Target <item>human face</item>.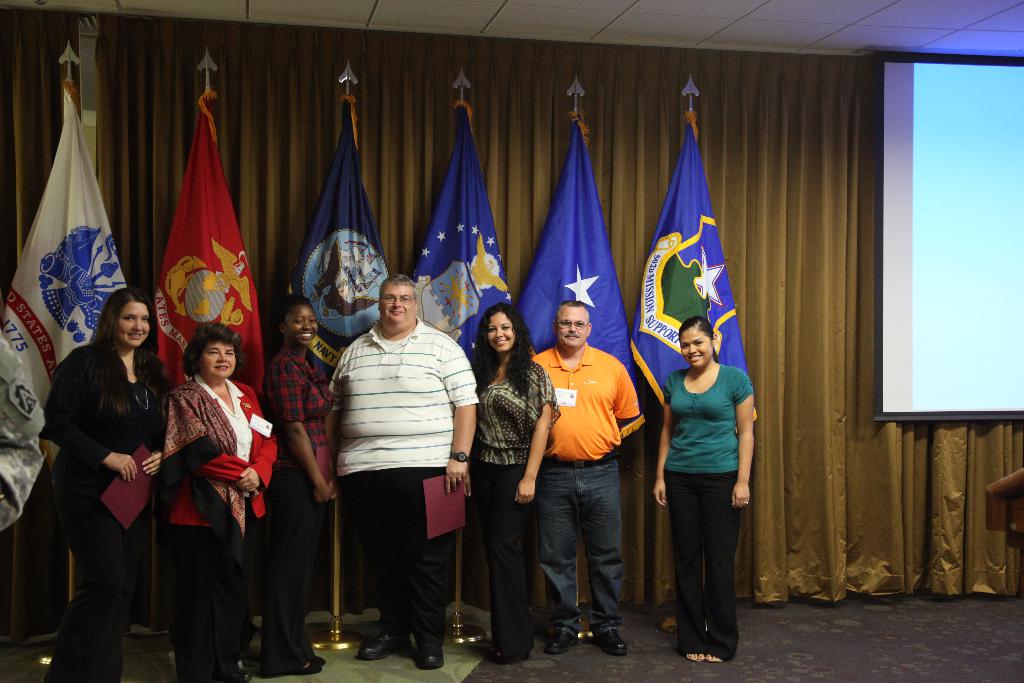
Target region: 488:311:515:351.
